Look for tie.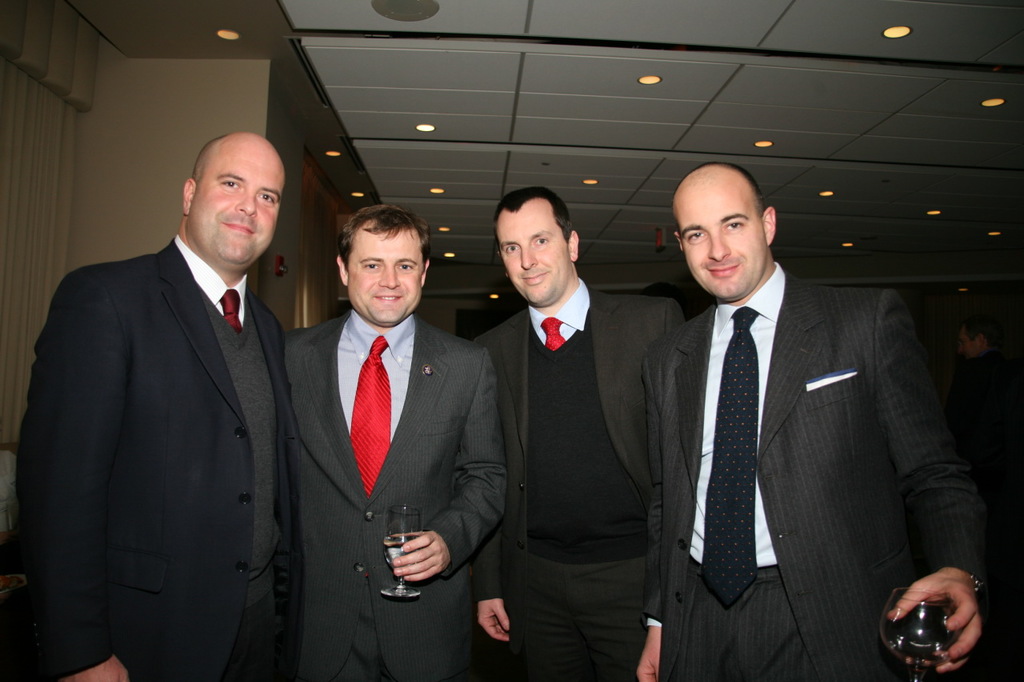
Found: {"left": 700, "top": 301, "right": 759, "bottom": 612}.
